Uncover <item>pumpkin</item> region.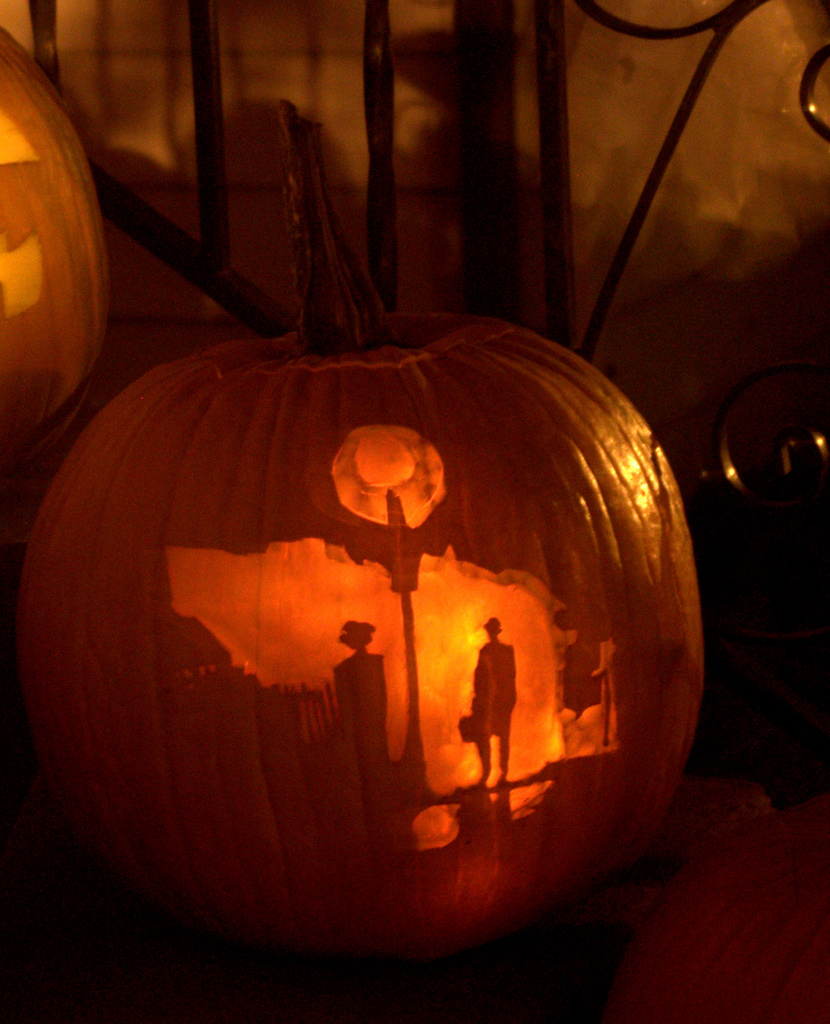
Uncovered: 0/24/107/458.
